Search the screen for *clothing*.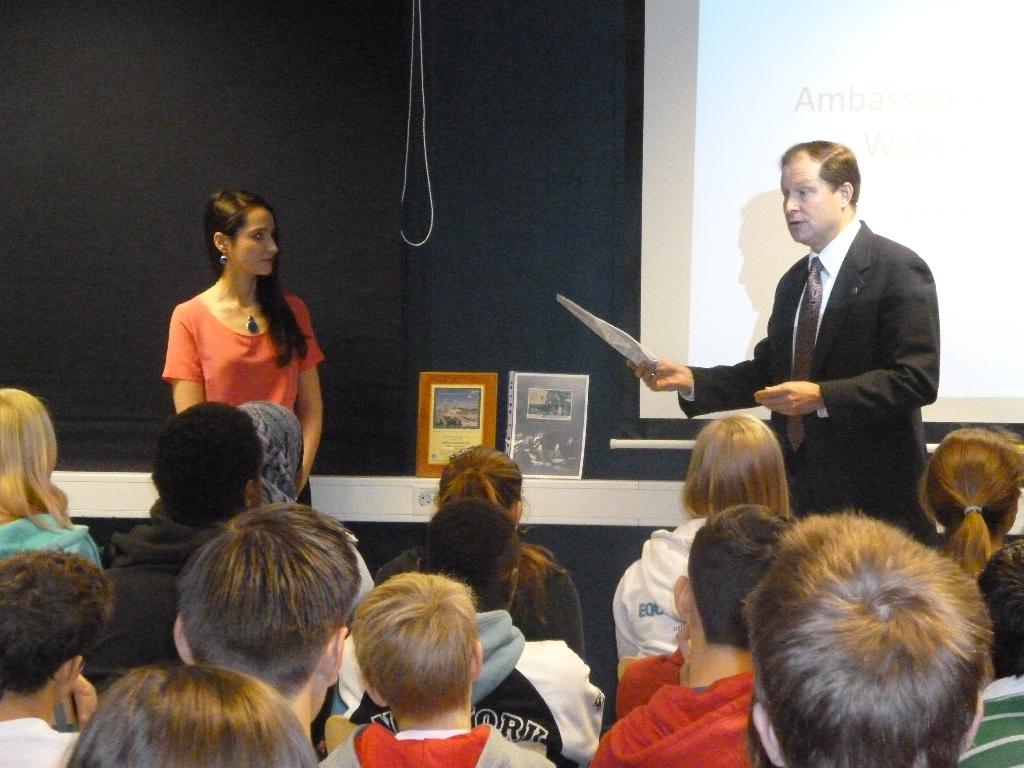
Found at pyautogui.locateOnScreen(590, 666, 774, 767).
